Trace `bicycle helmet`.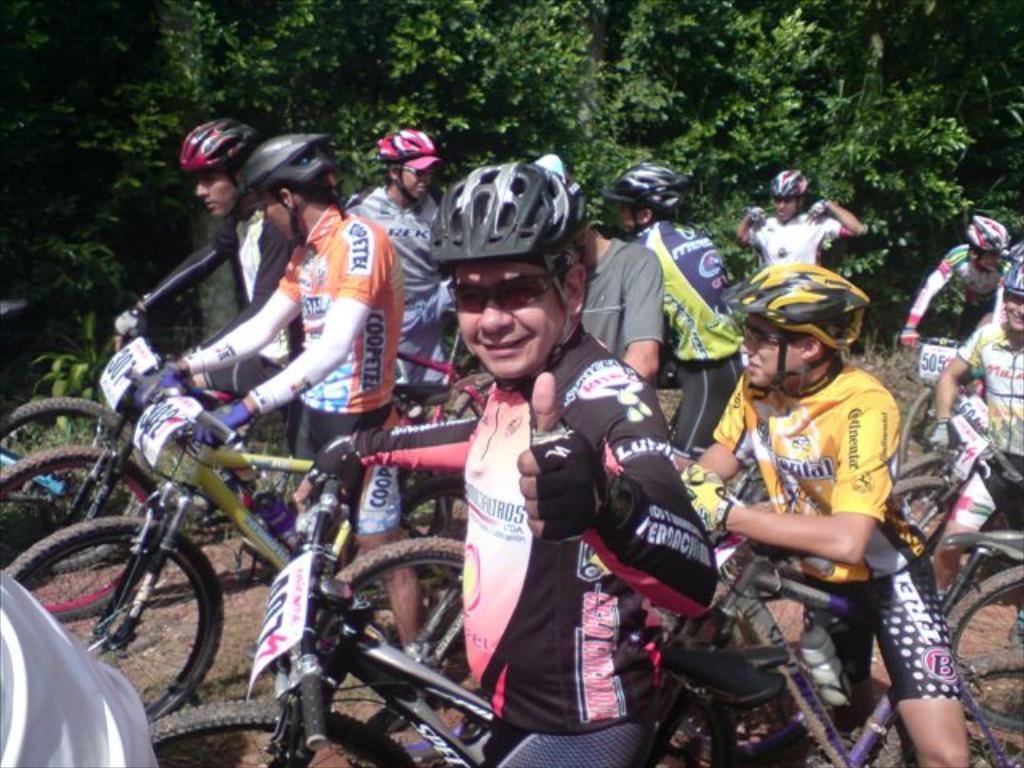
Traced to detection(1008, 243, 1022, 296).
